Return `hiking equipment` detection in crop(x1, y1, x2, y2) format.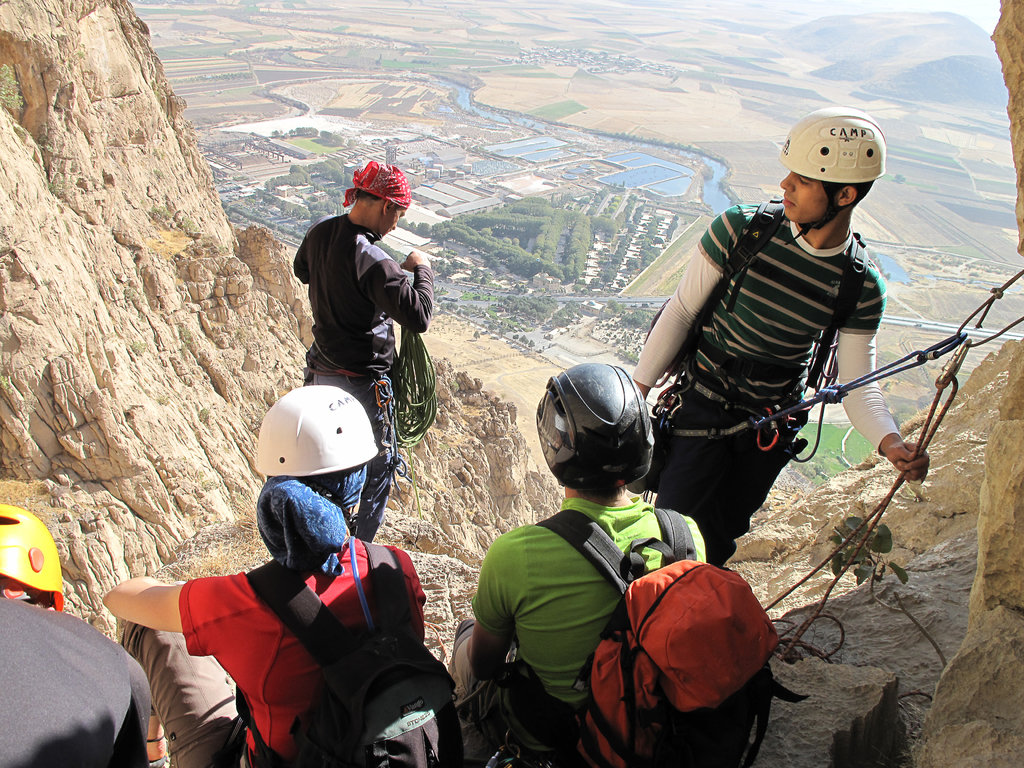
crop(781, 108, 888, 249).
